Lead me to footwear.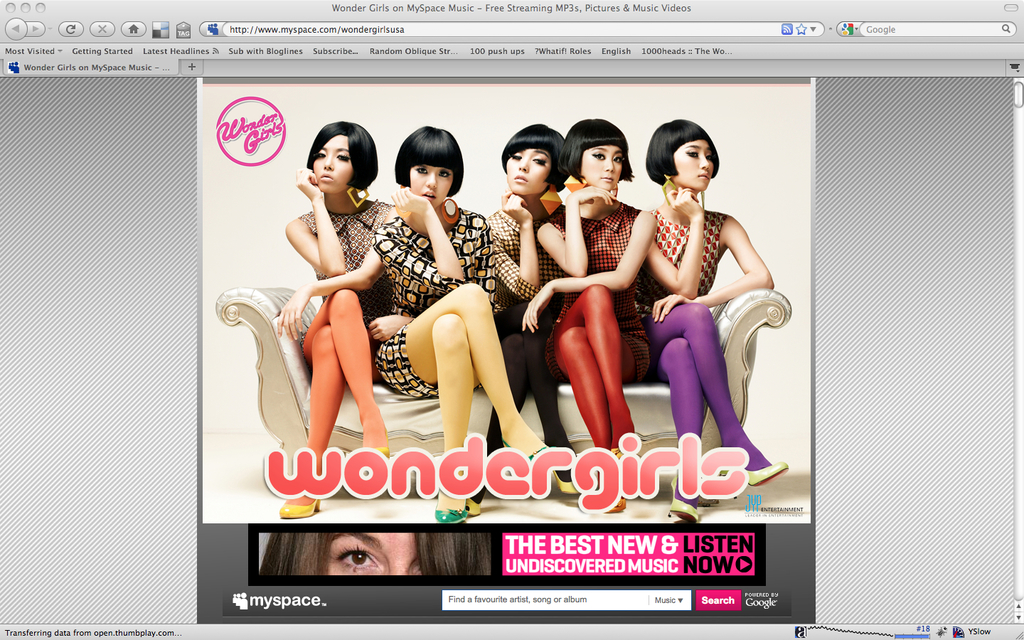
Lead to 718, 461, 790, 495.
